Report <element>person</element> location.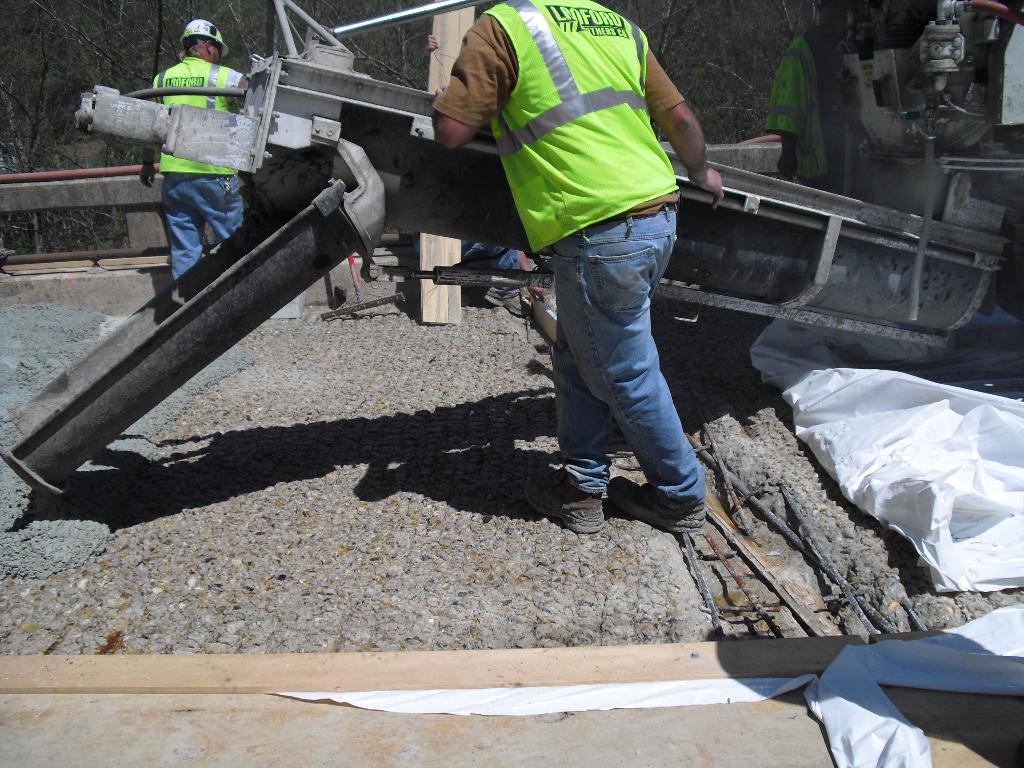
Report: bbox=[759, 0, 854, 177].
